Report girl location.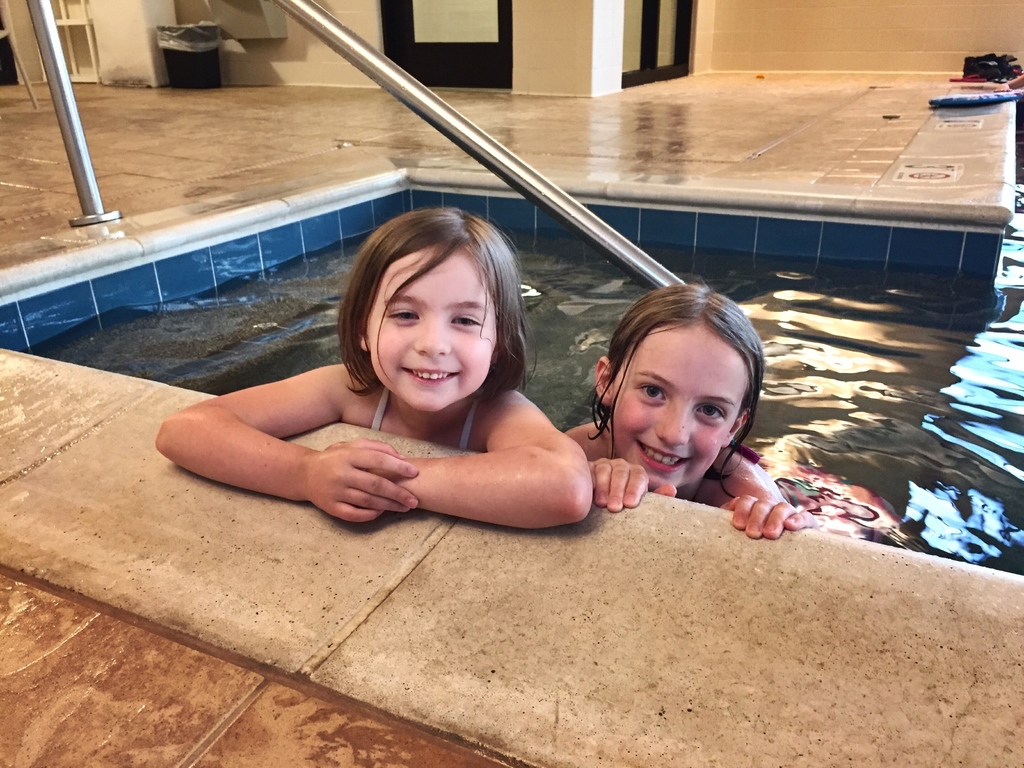
Report: bbox=(569, 282, 816, 540).
